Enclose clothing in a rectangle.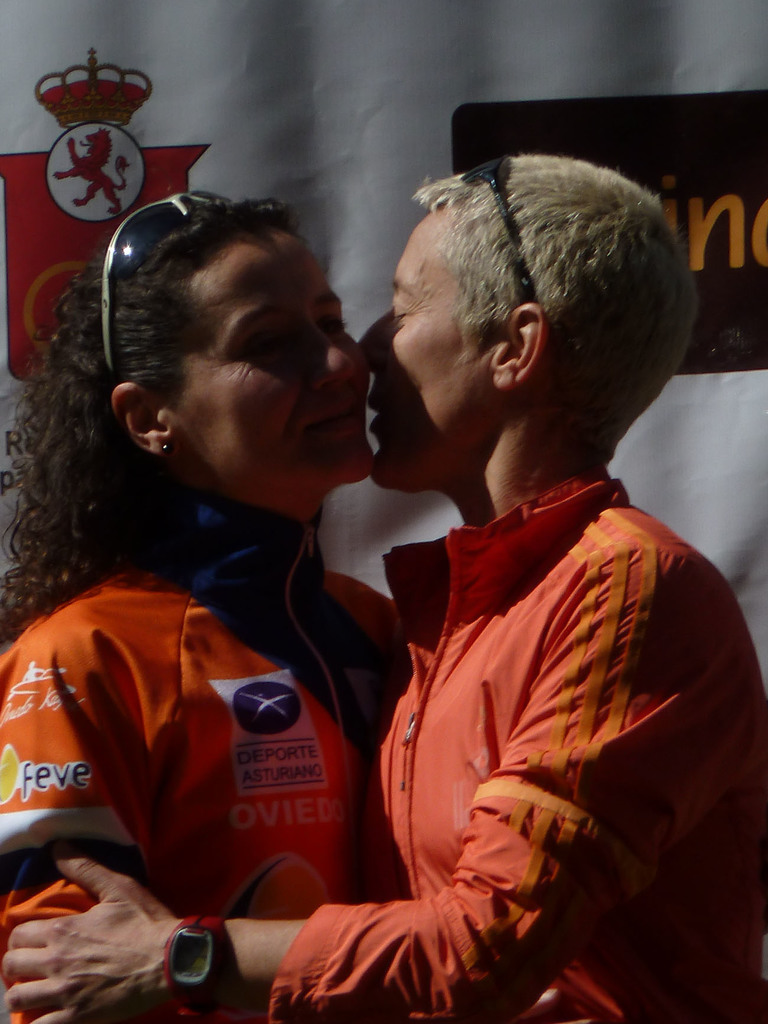
319/394/744/1023.
